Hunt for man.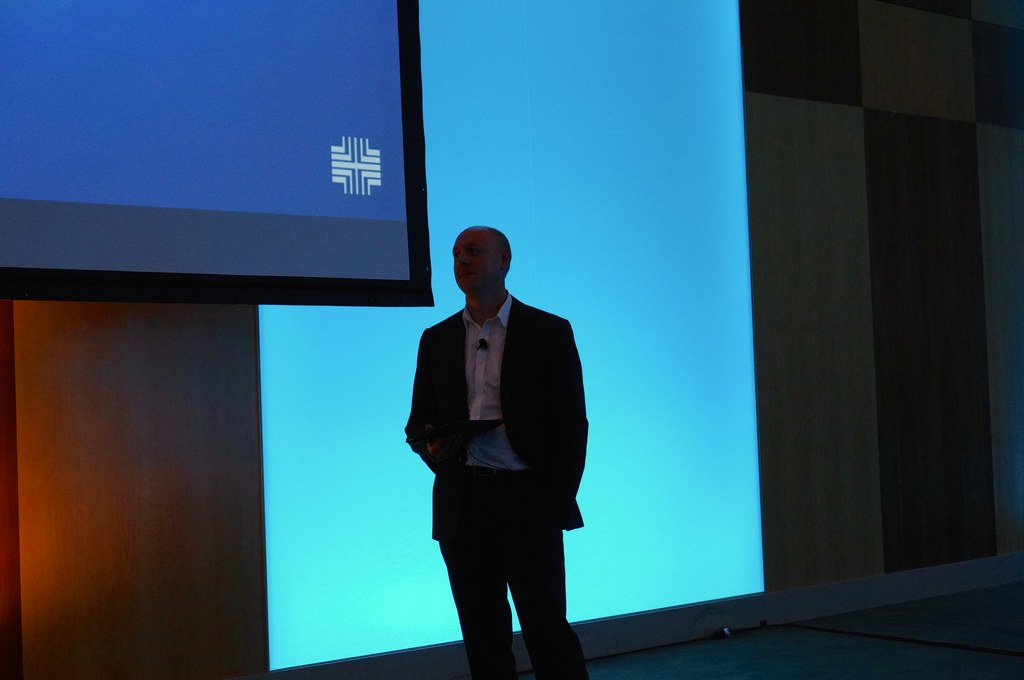
Hunted down at l=463, t=223, r=589, b=679.
